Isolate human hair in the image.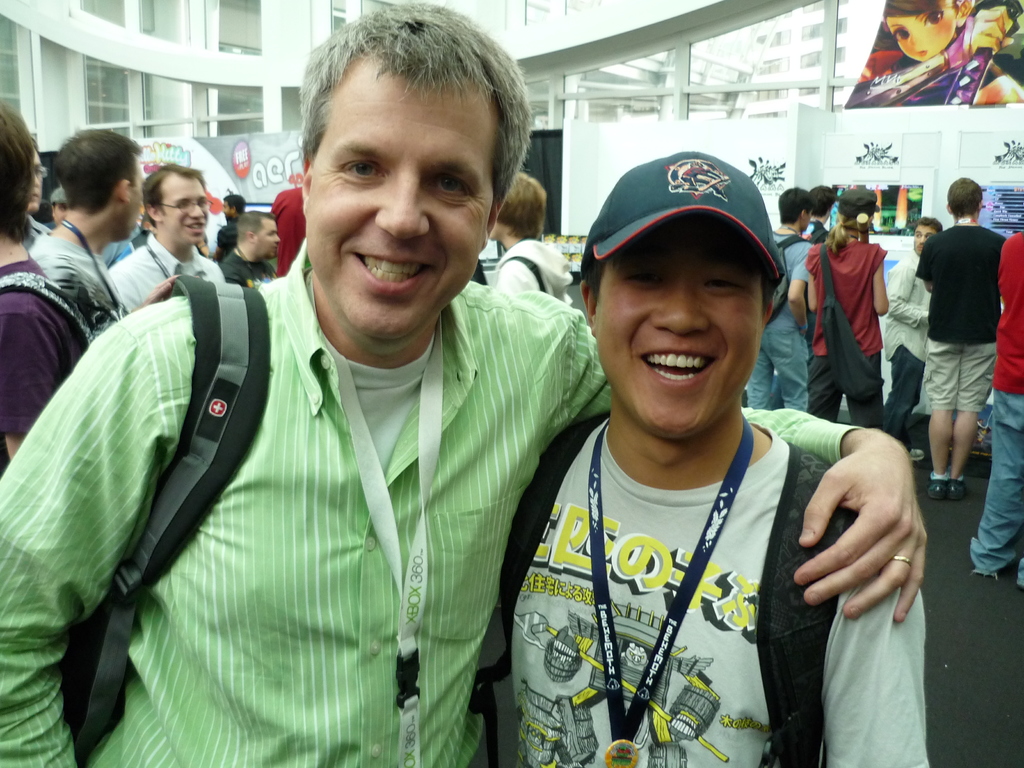
Isolated region: box=[300, 2, 537, 207].
